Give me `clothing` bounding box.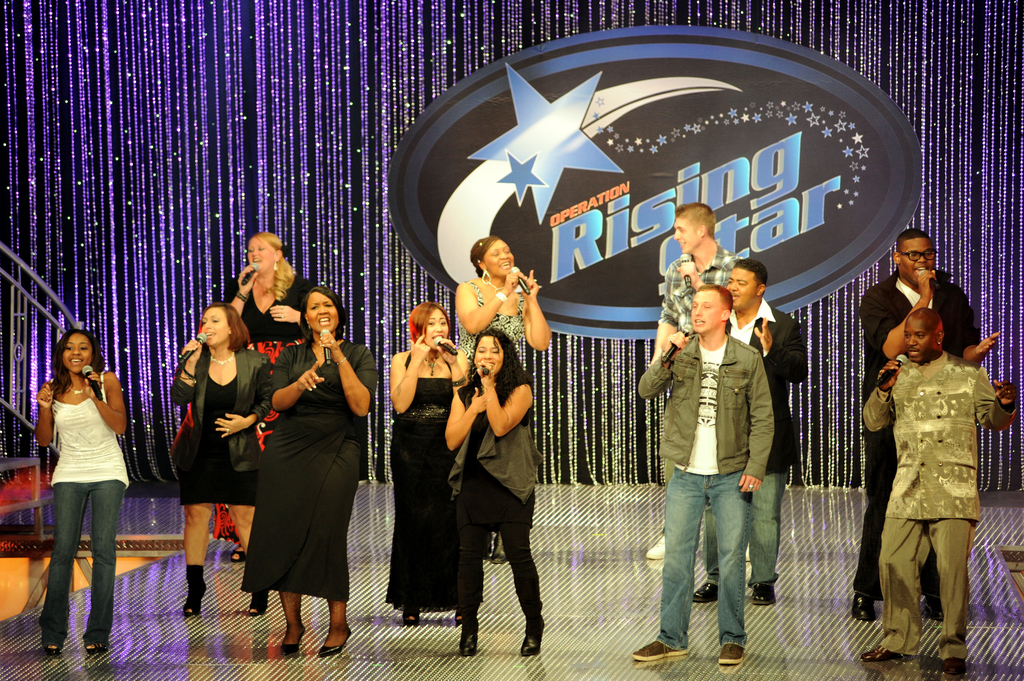
242 342 376 604.
